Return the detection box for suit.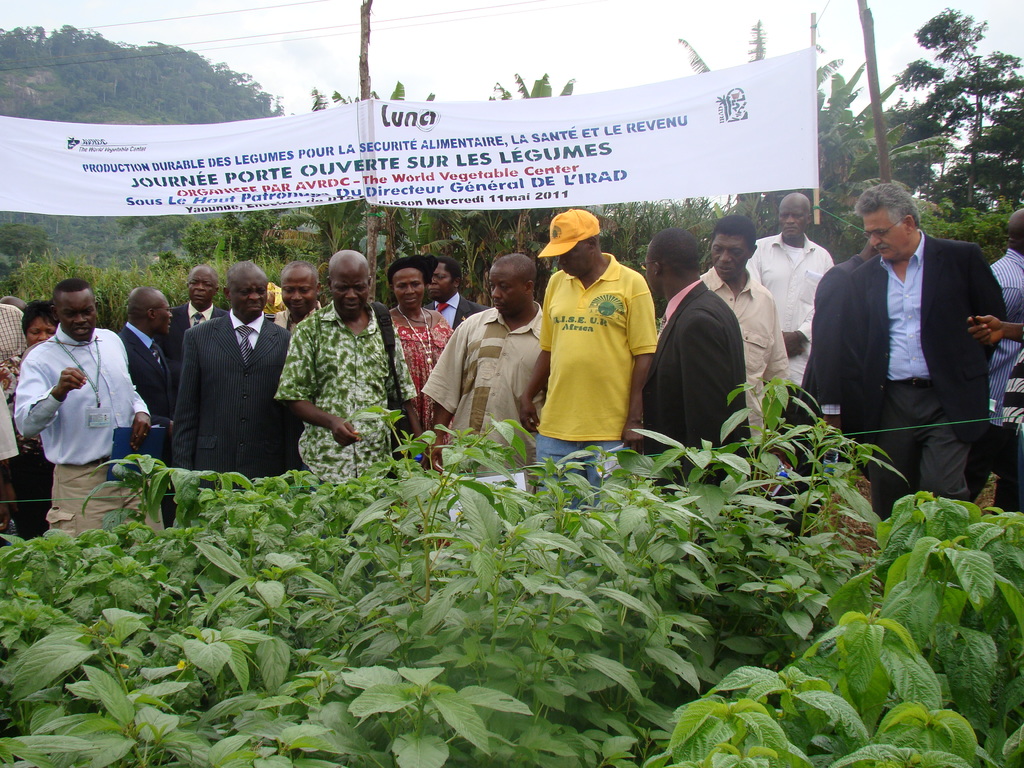
<region>640, 278, 756, 491</region>.
